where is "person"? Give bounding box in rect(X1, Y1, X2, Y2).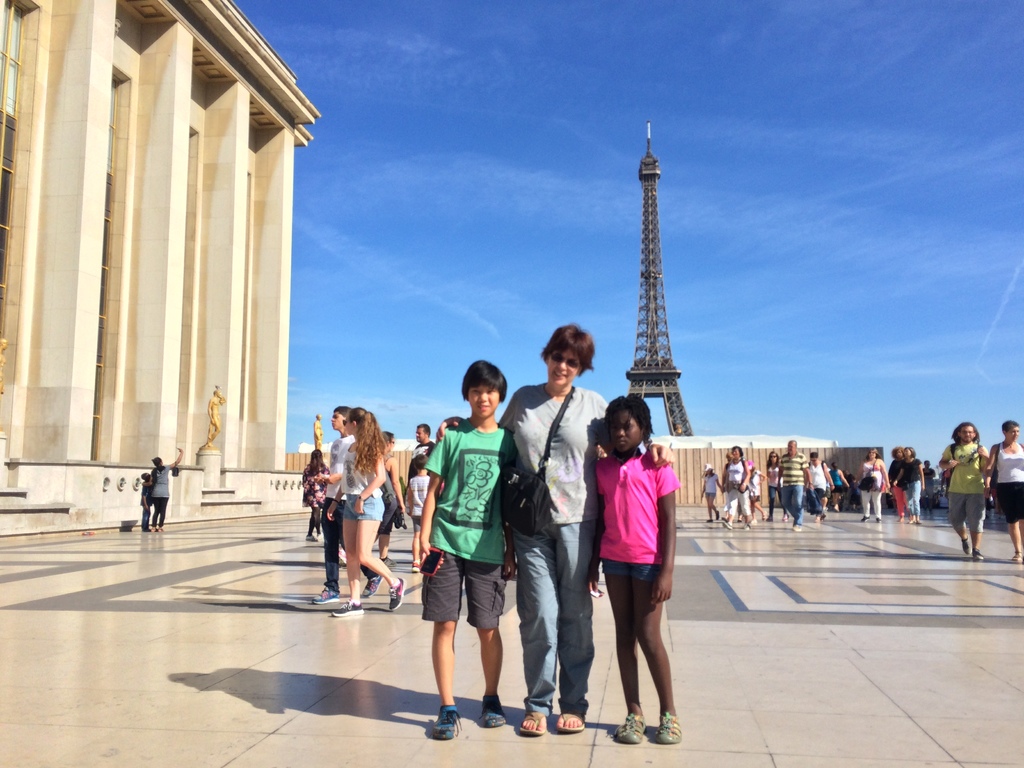
rect(411, 374, 518, 734).
